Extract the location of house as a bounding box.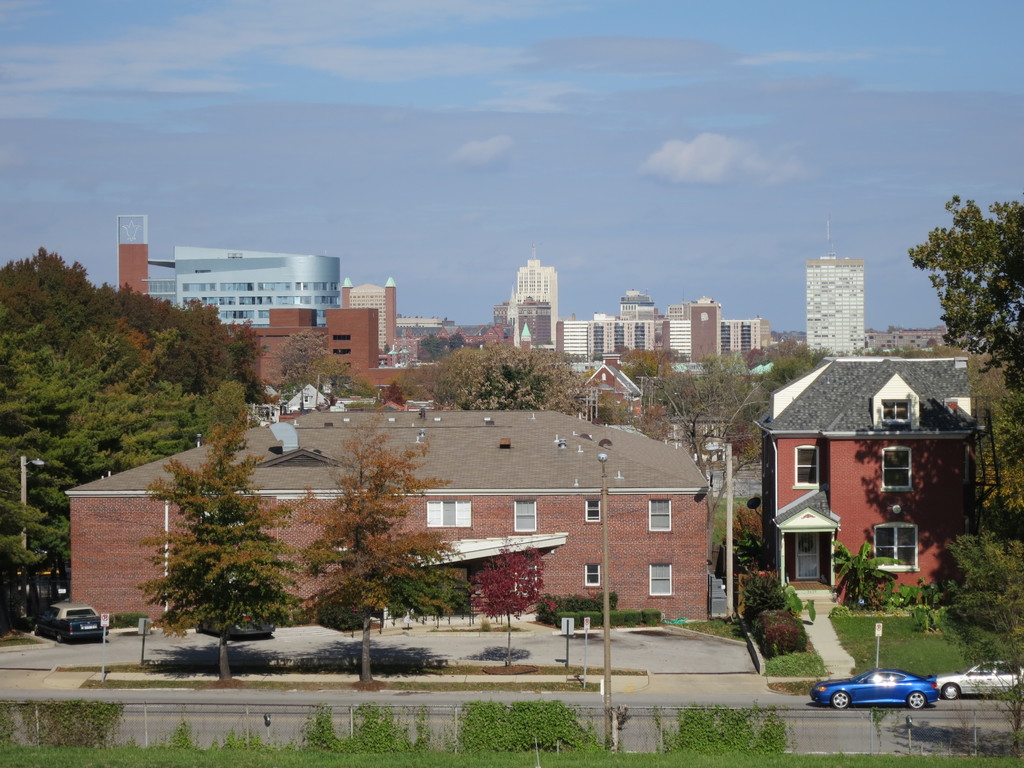
(762,354,980,597).
